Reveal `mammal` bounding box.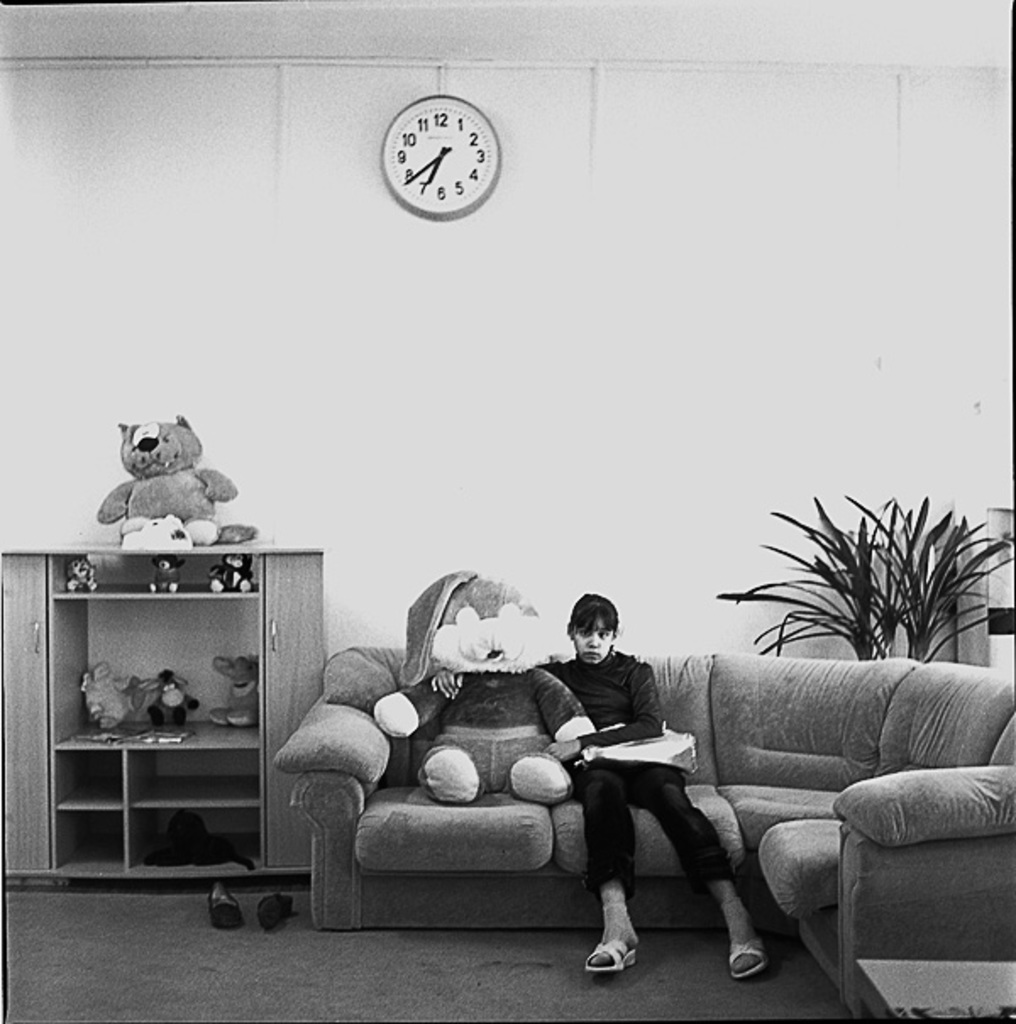
Revealed: [x1=535, y1=618, x2=718, y2=955].
